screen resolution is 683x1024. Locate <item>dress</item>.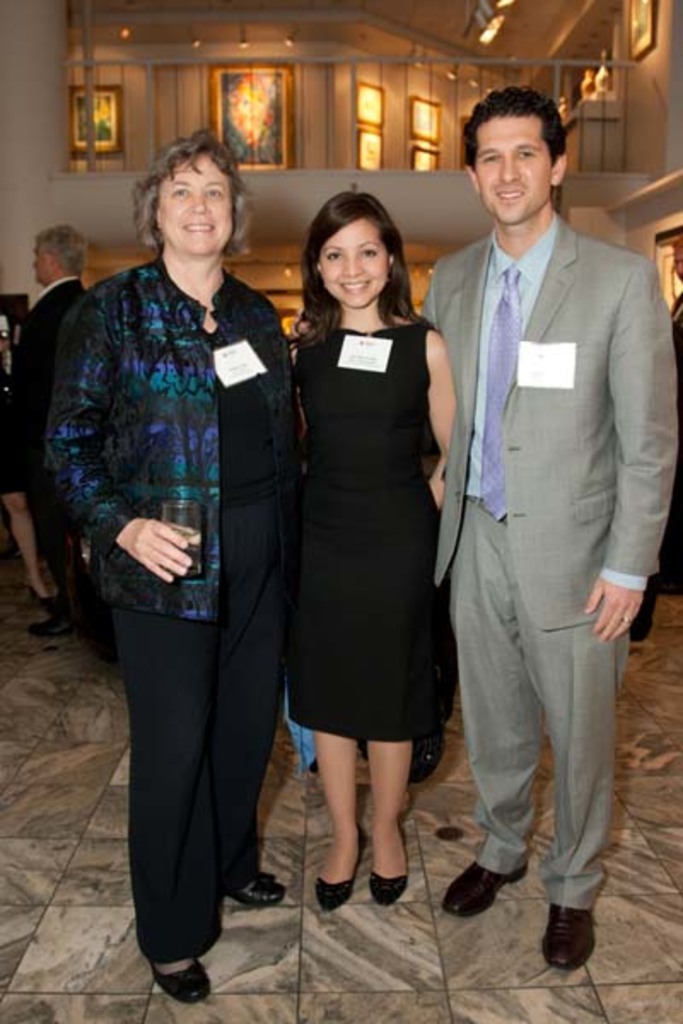
280 319 454 742.
